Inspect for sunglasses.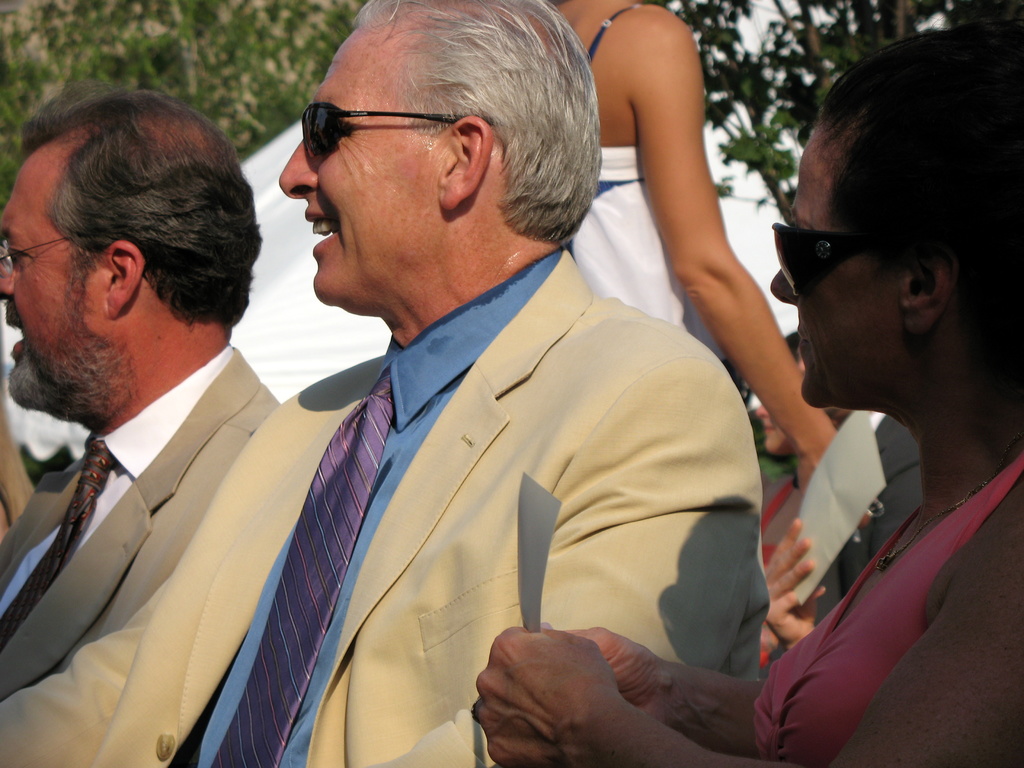
Inspection: BBox(773, 221, 931, 299).
